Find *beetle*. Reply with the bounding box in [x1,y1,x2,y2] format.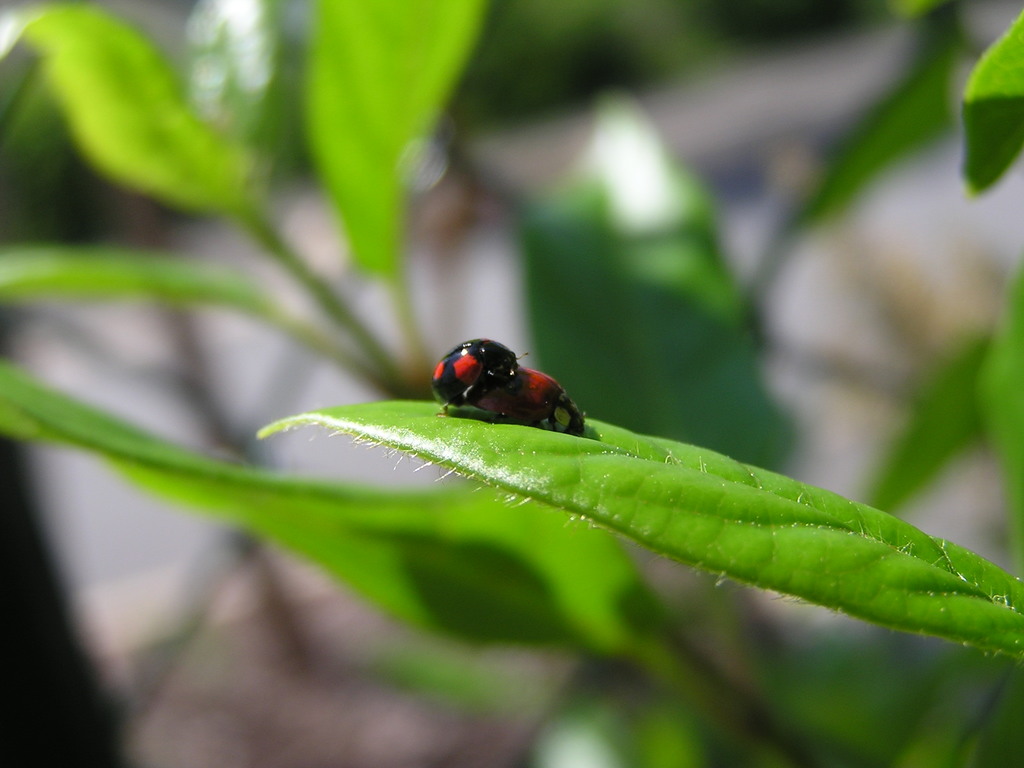
[448,331,599,449].
